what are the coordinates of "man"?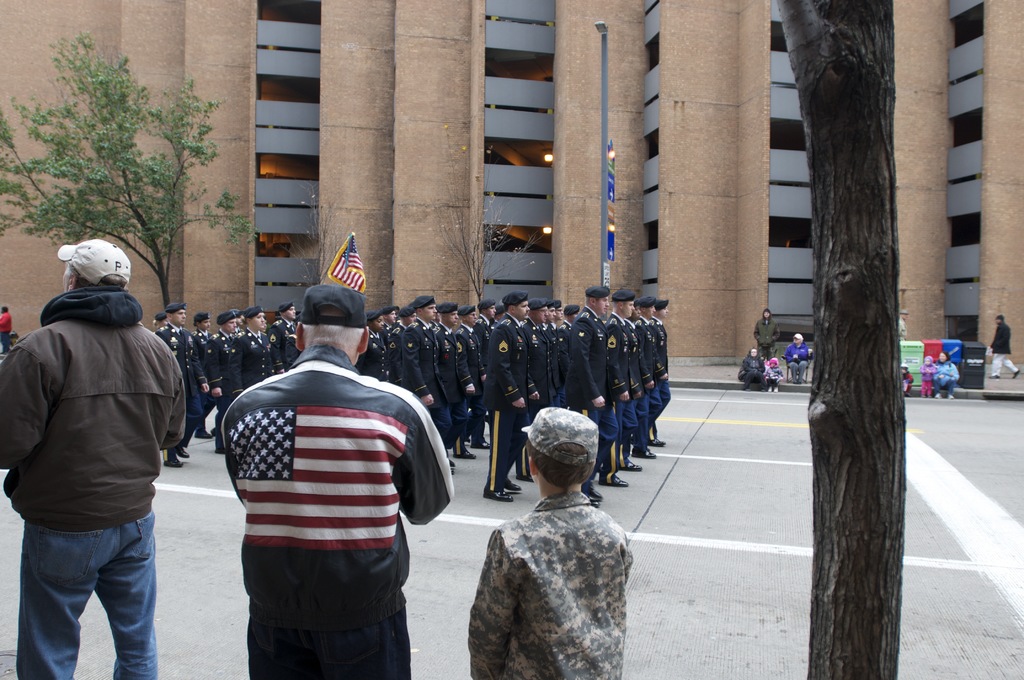
[left=217, top=282, right=452, bottom=679].
